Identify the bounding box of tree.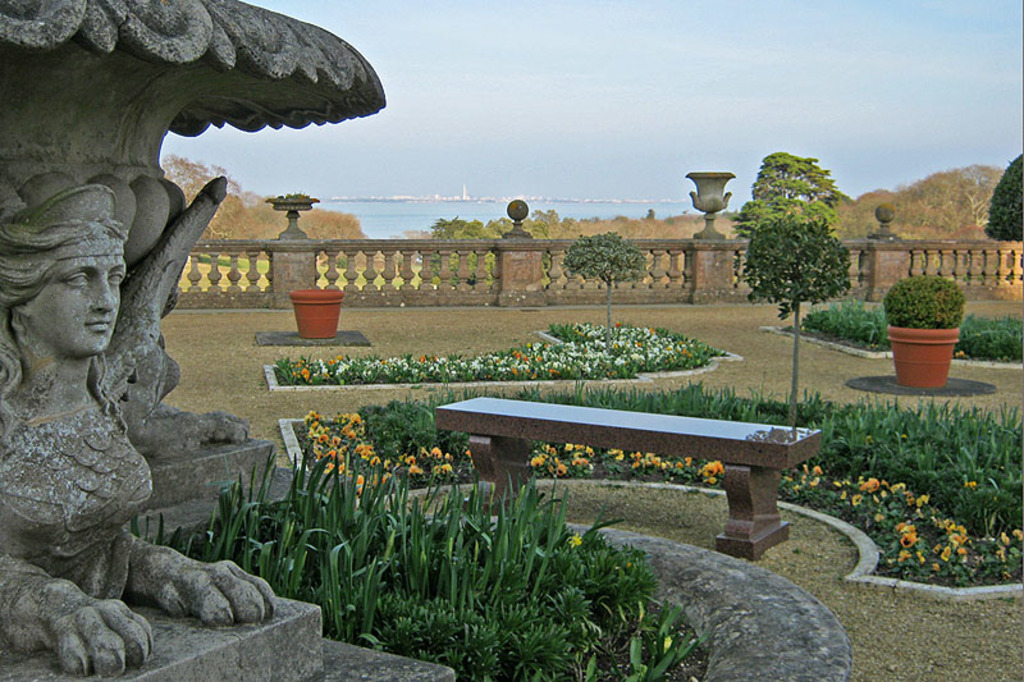
745:201:852:429.
